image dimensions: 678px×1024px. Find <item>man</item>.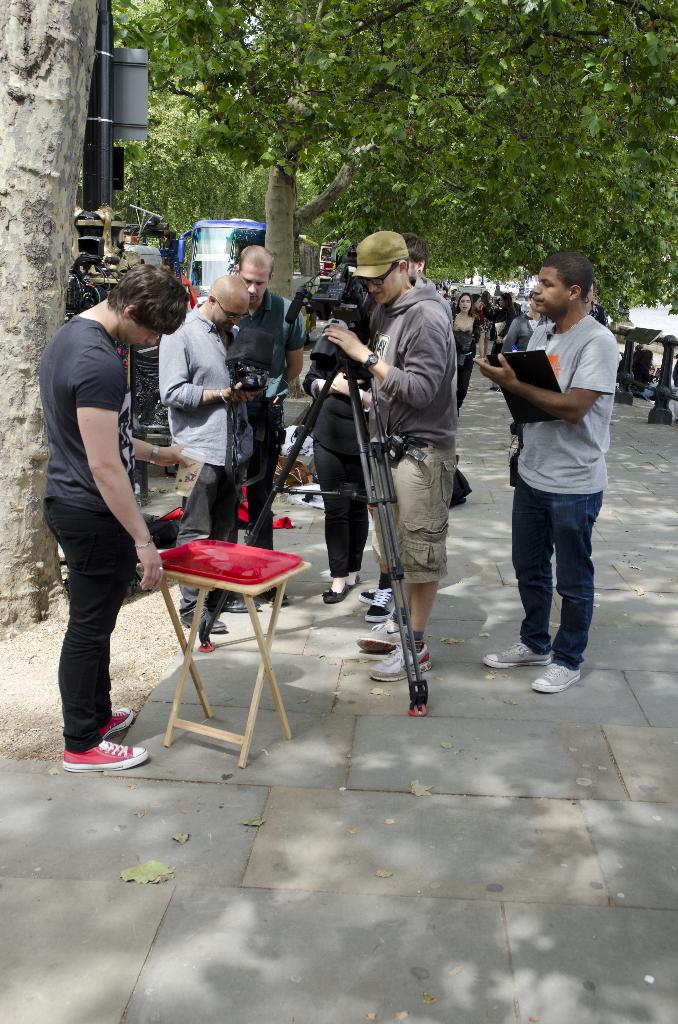
crop(43, 264, 193, 775).
